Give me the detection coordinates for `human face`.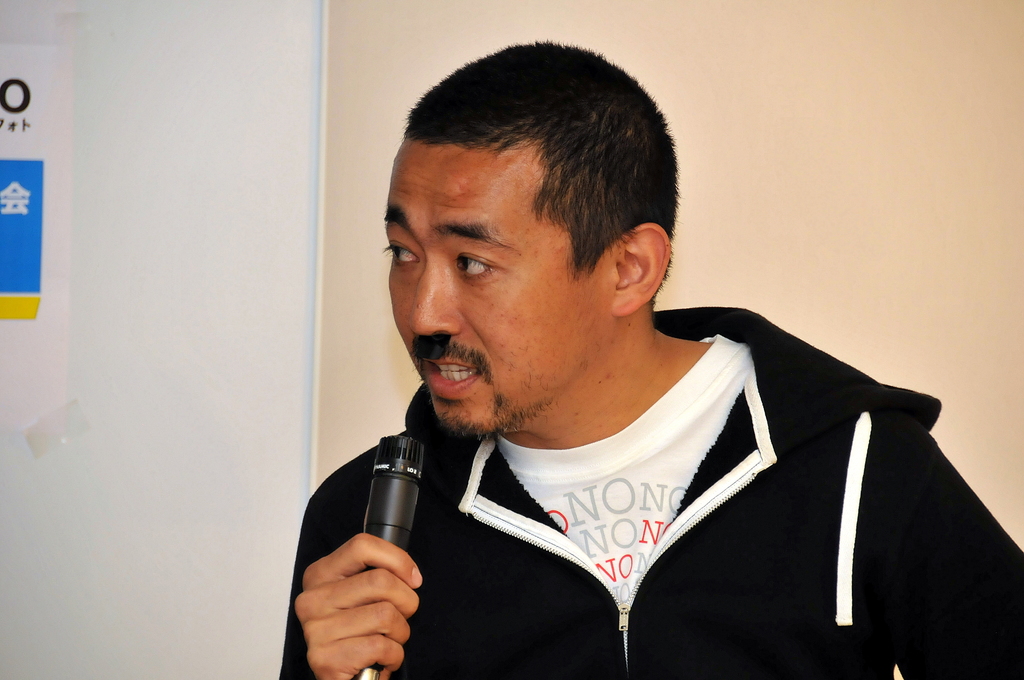
crop(378, 140, 613, 437).
